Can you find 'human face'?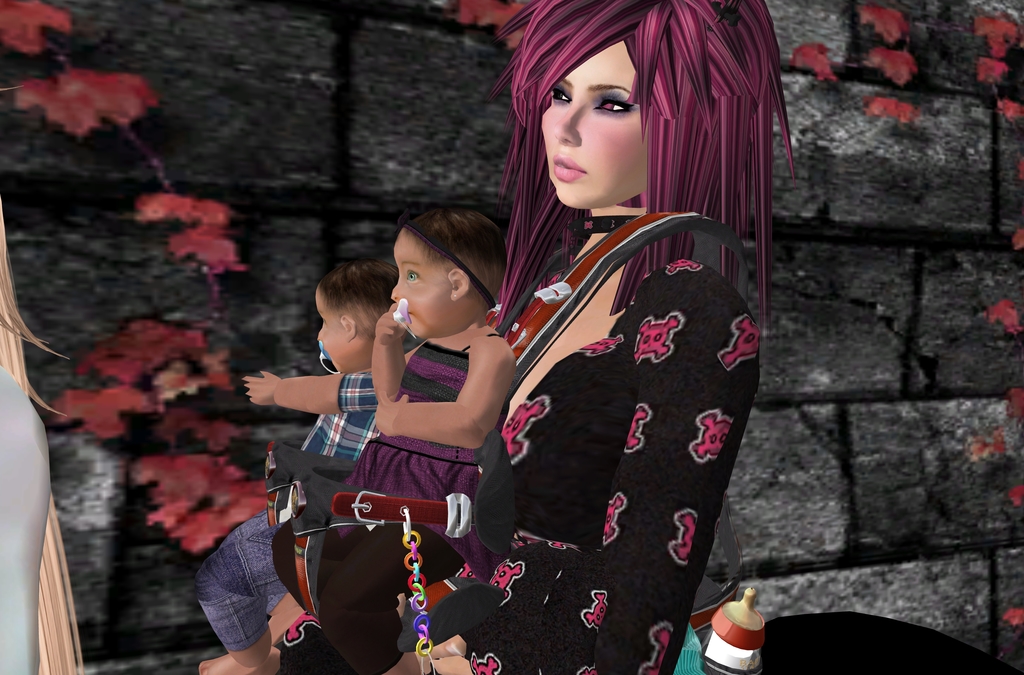
Yes, bounding box: select_region(388, 227, 451, 339).
